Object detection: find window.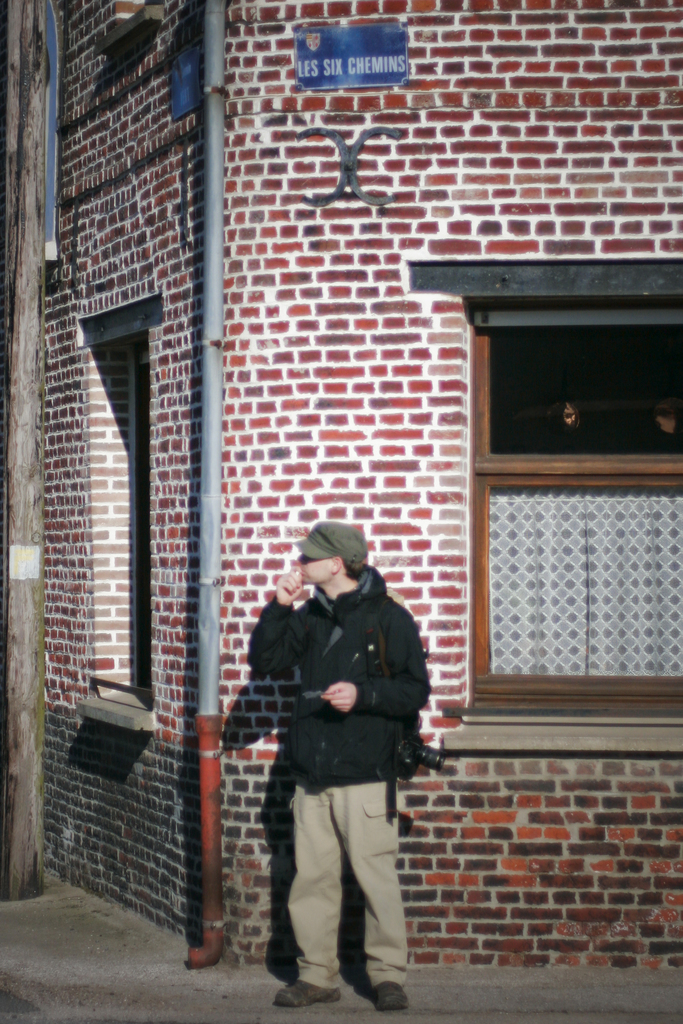
74, 286, 160, 733.
